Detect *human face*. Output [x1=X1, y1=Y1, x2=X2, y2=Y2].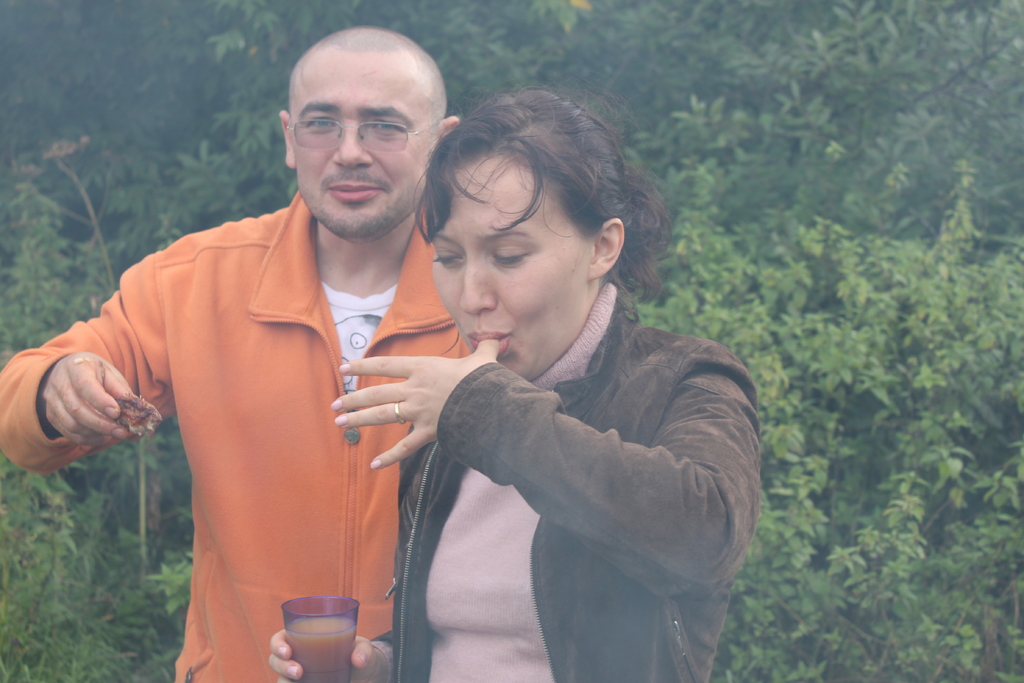
[x1=289, y1=62, x2=433, y2=224].
